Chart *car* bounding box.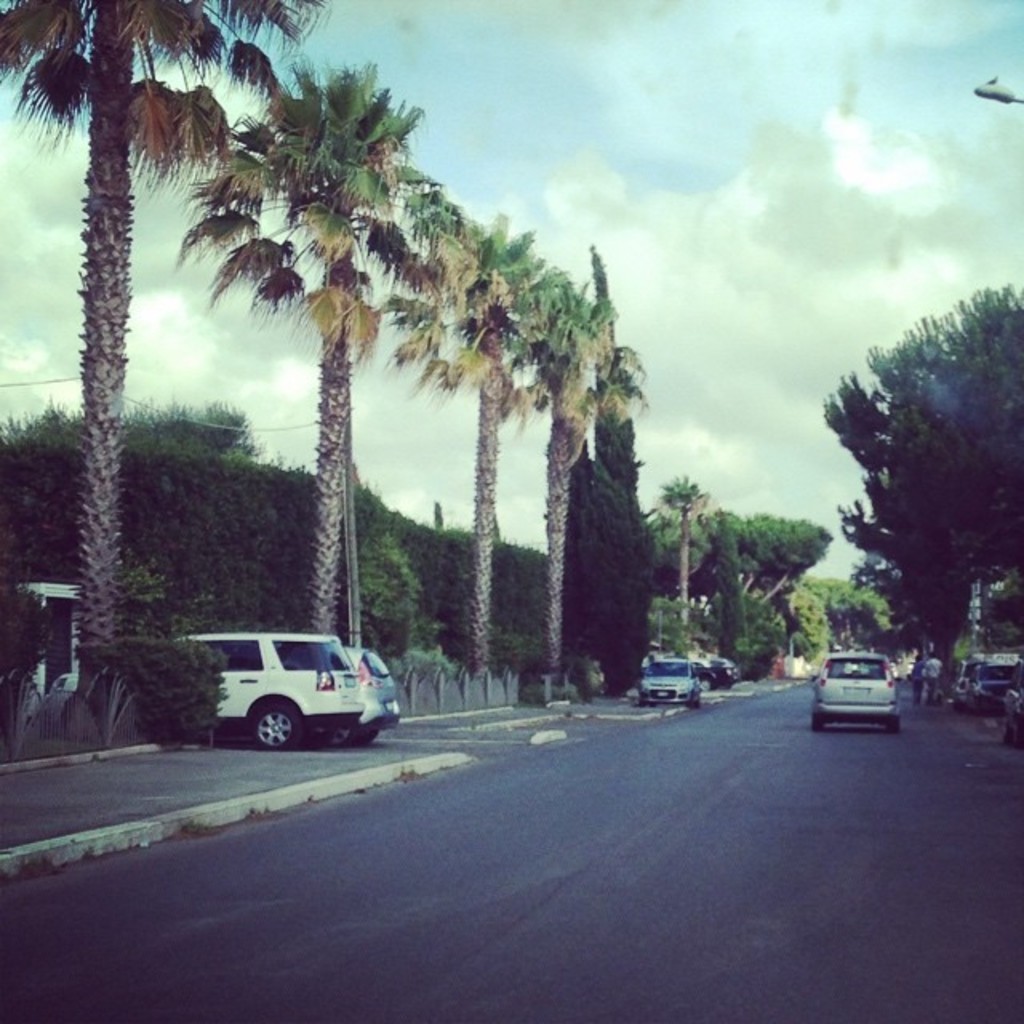
Charted: [x1=810, y1=656, x2=918, y2=728].
